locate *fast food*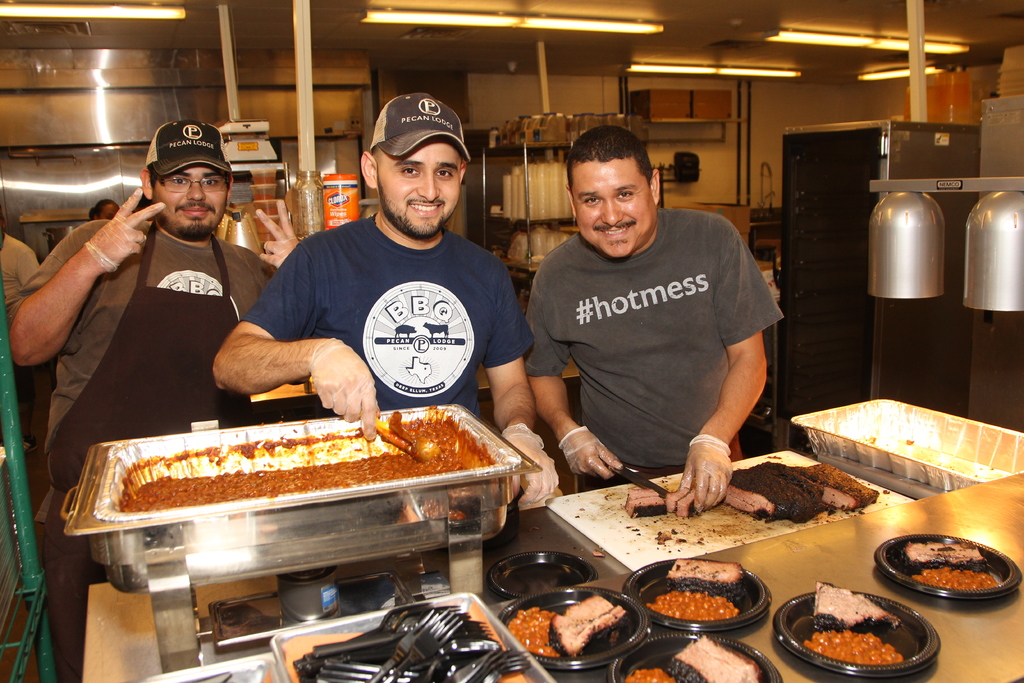
509, 604, 559, 658
